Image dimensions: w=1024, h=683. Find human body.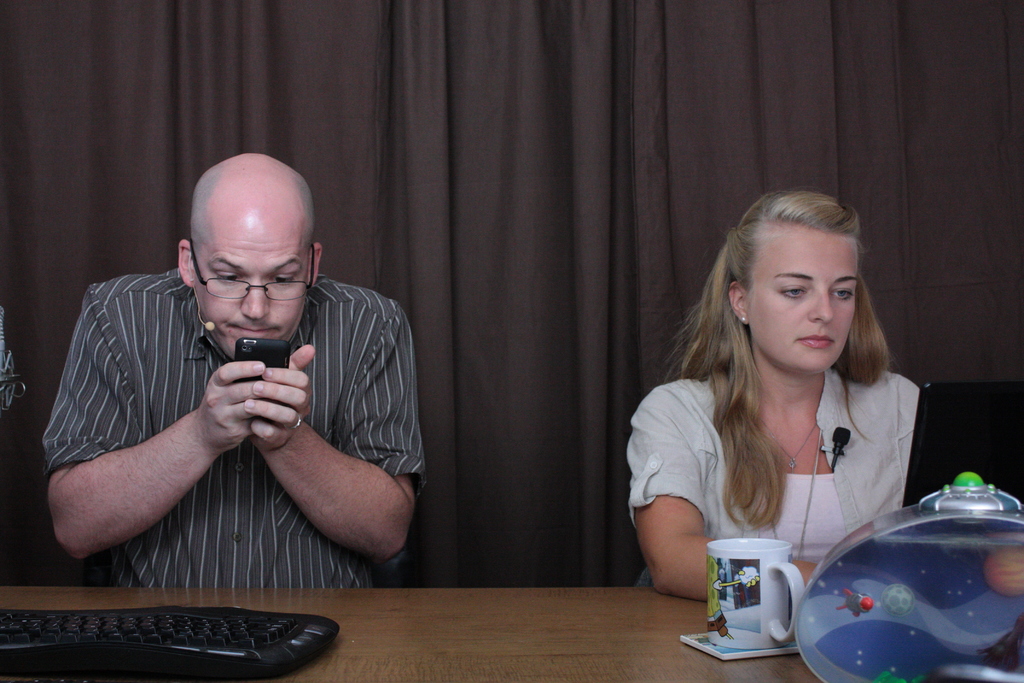
<bbox>623, 181, 951, 603</bbox>.
